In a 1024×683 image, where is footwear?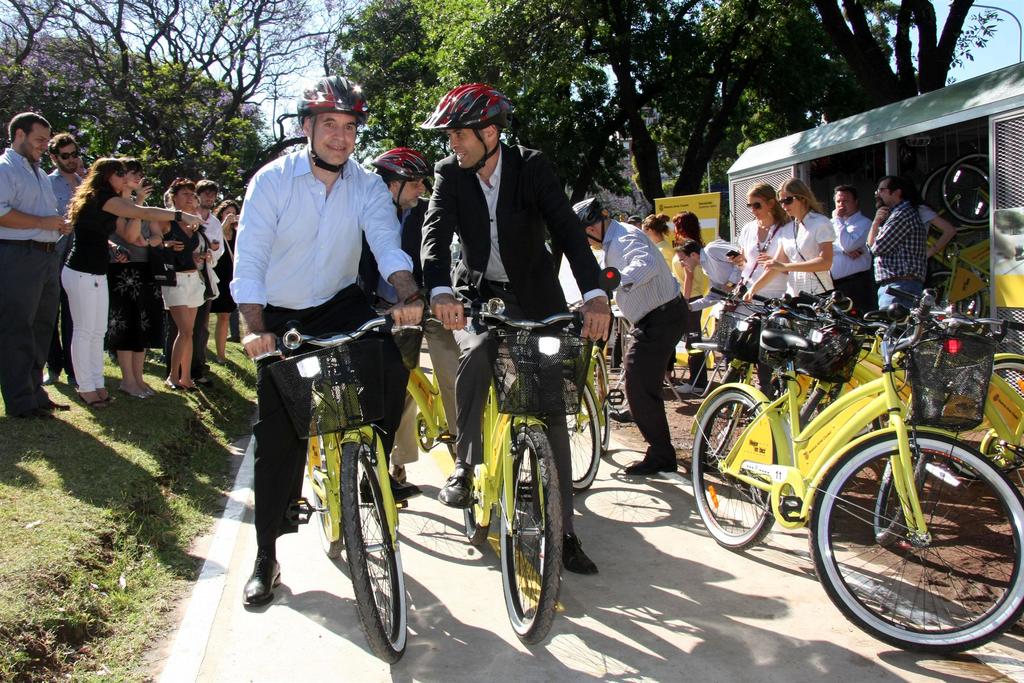
438/468/474/509.
